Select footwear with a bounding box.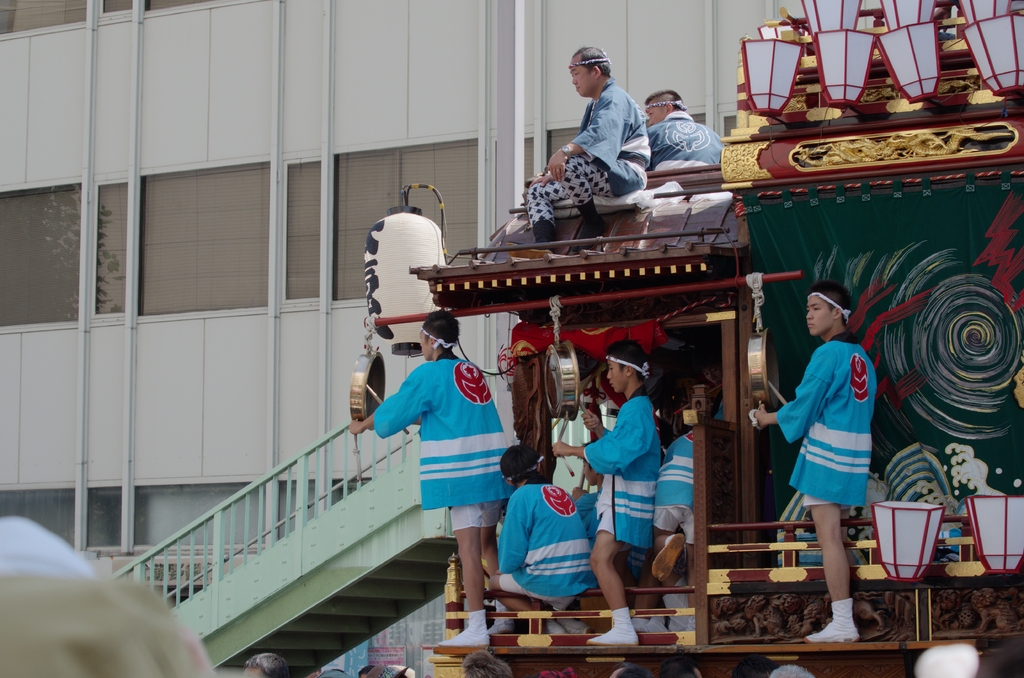
locate(647, 531, 688, 580).
